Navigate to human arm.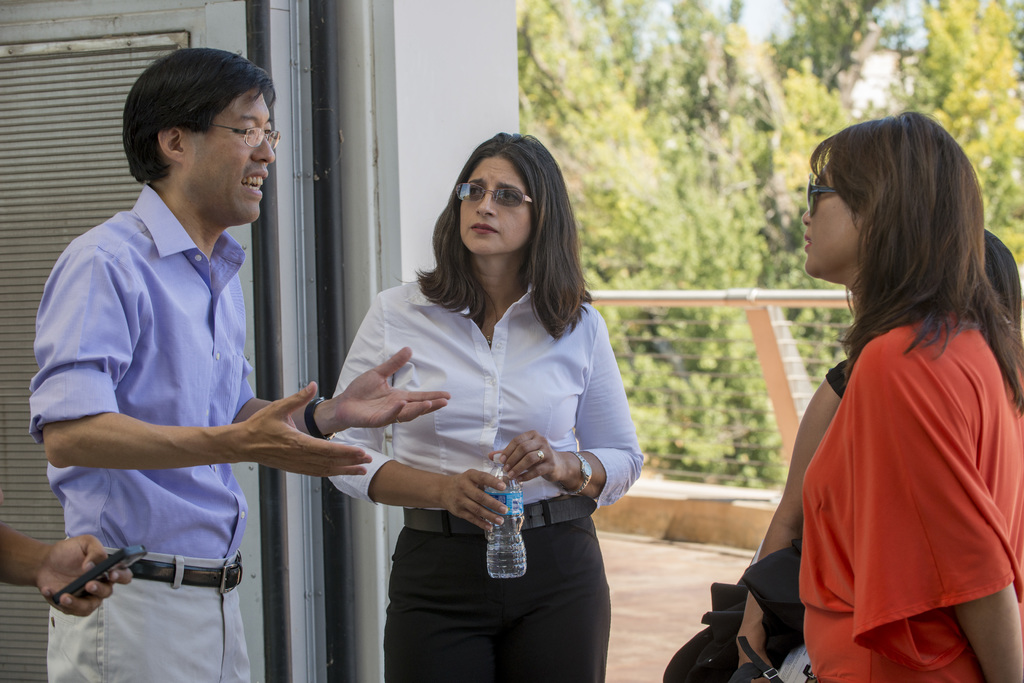
Navigation target: (0,524,136,618).
